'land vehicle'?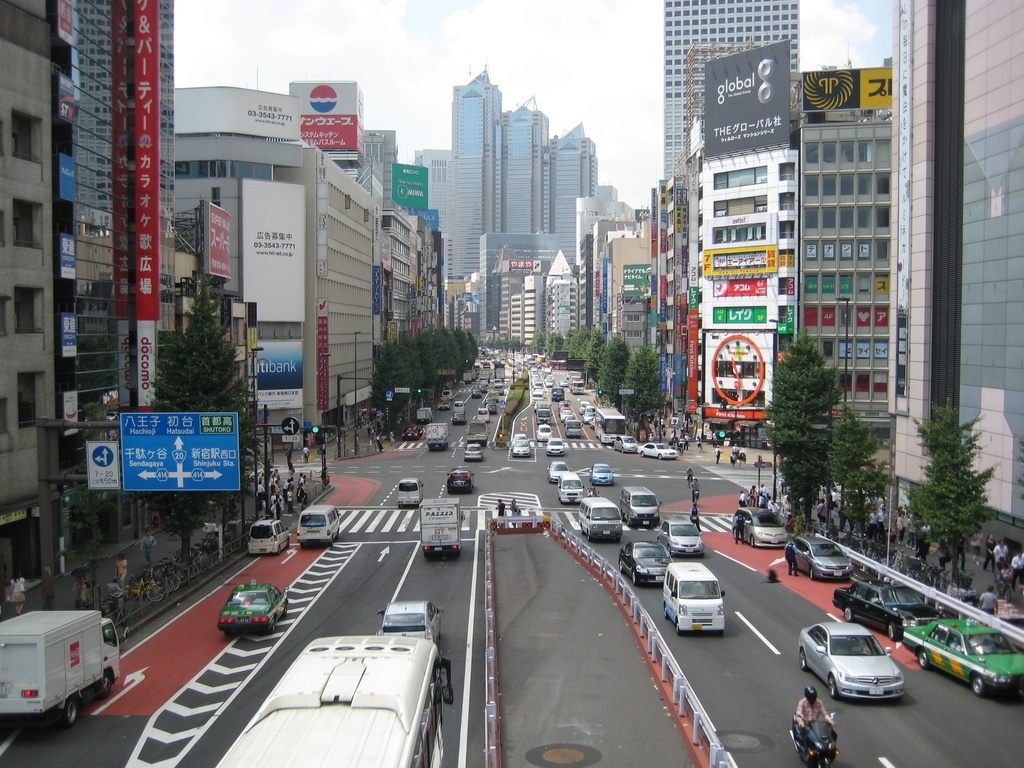
(x1=904, y1=617, x2=1023, y2=700)
